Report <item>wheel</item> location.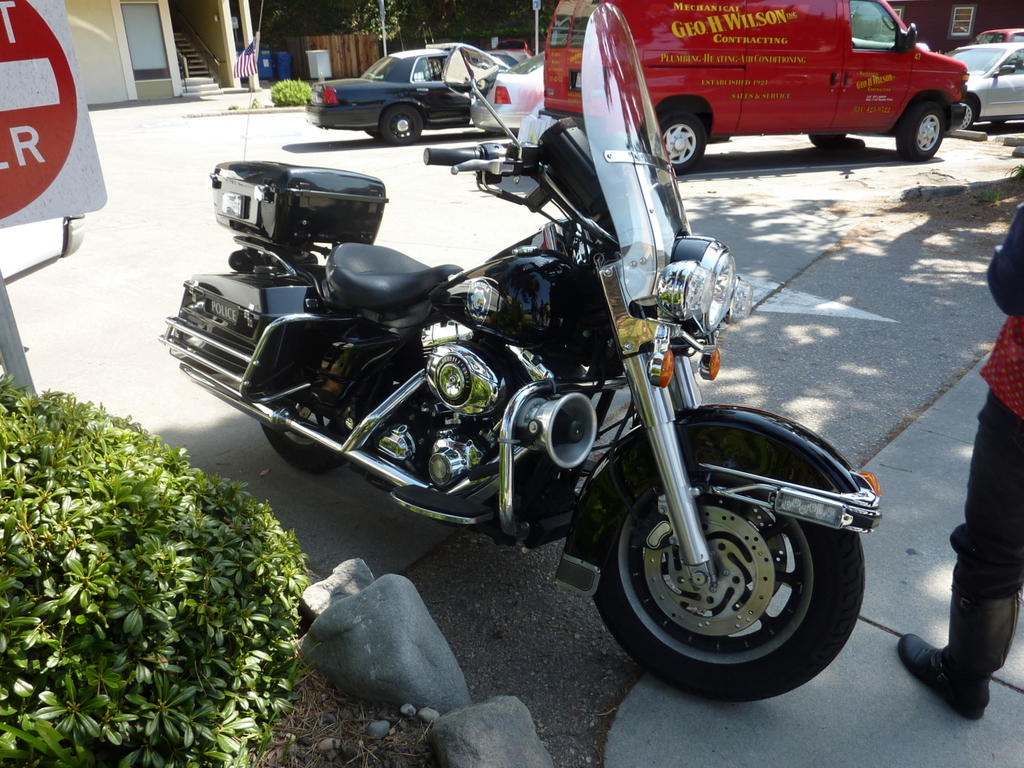
Report: (809, 133, 846, 147).
